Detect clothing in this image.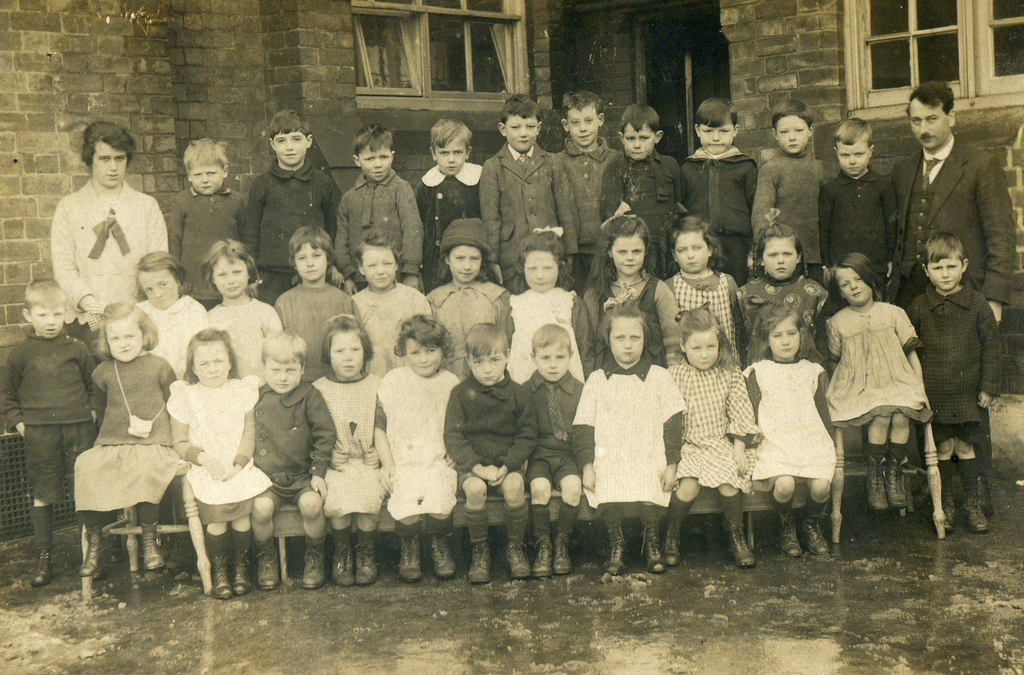
Detection: crop(346, 279, 433, 375).
